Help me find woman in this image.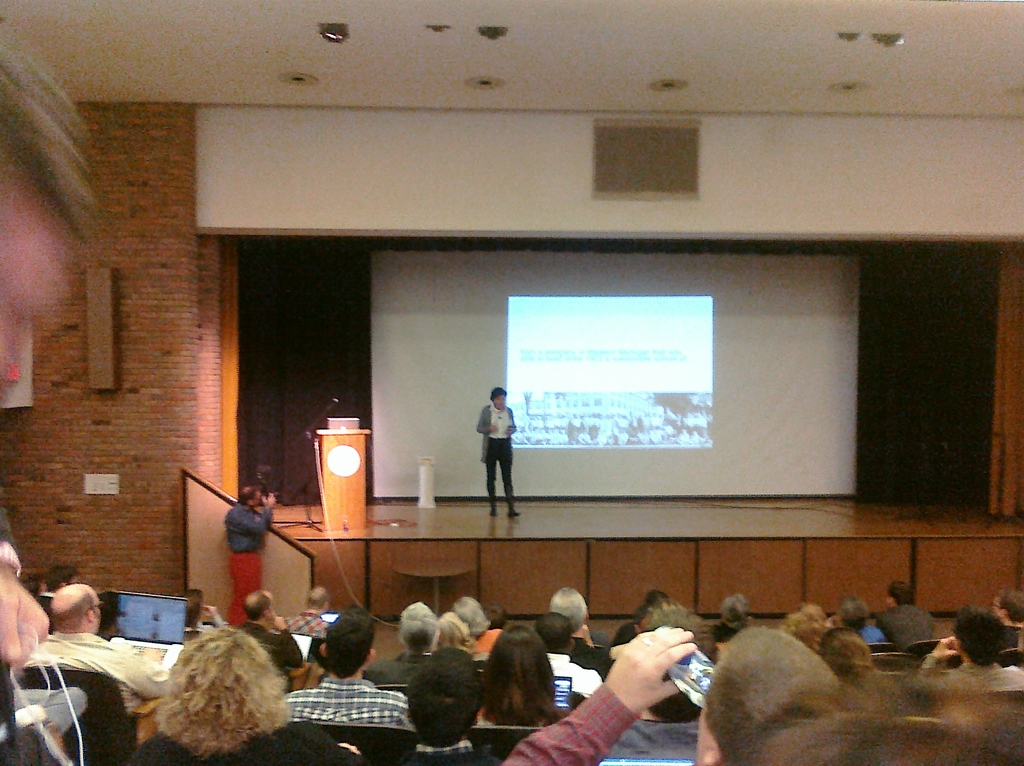
Found it: {"left": 819, "top": 628, "right": 908, "bottom": 715}.
